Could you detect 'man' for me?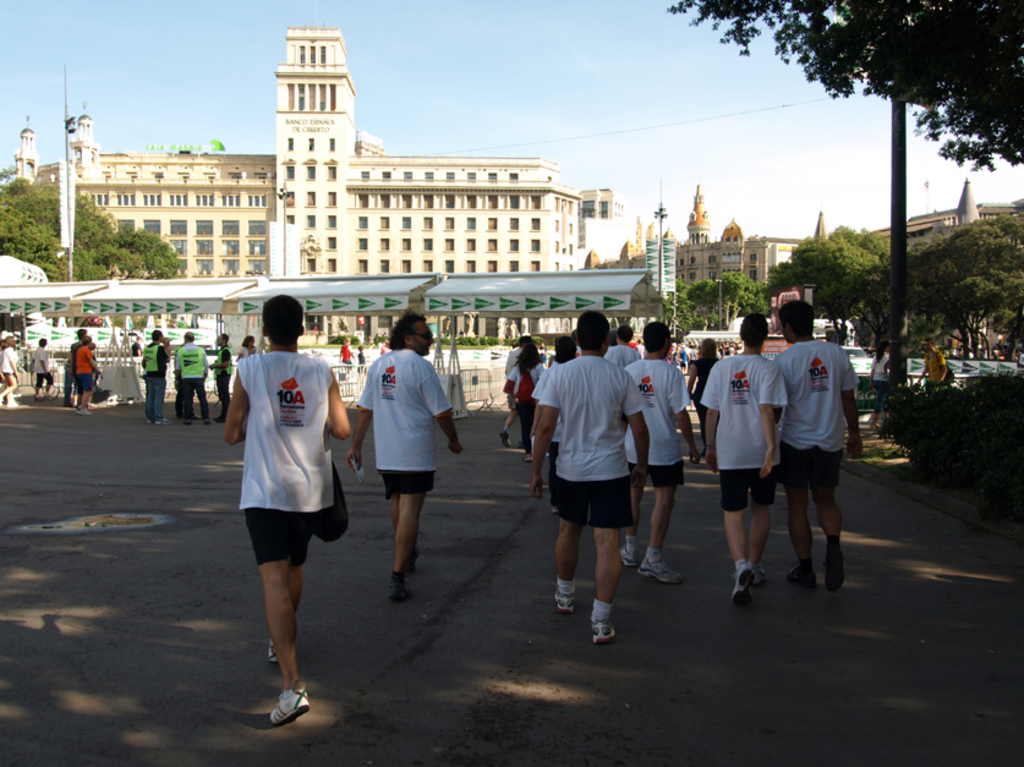
Detection result: 760, 312, 860, 596.
